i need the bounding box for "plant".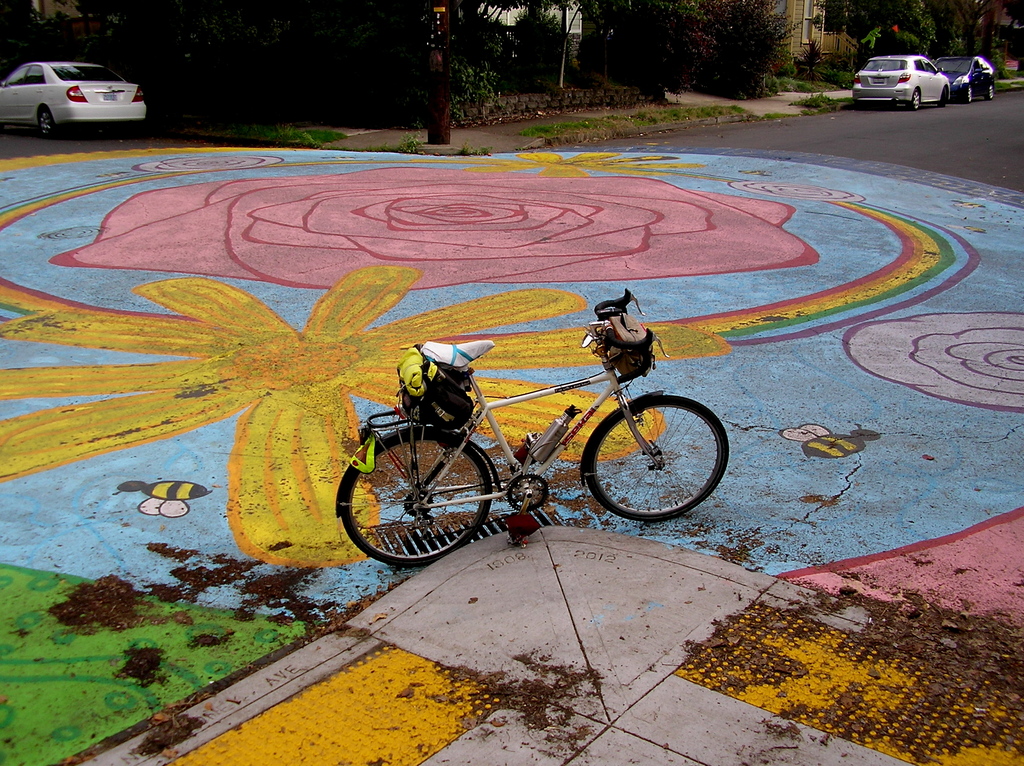
Here it is: region(450, 61, 506, 123).
